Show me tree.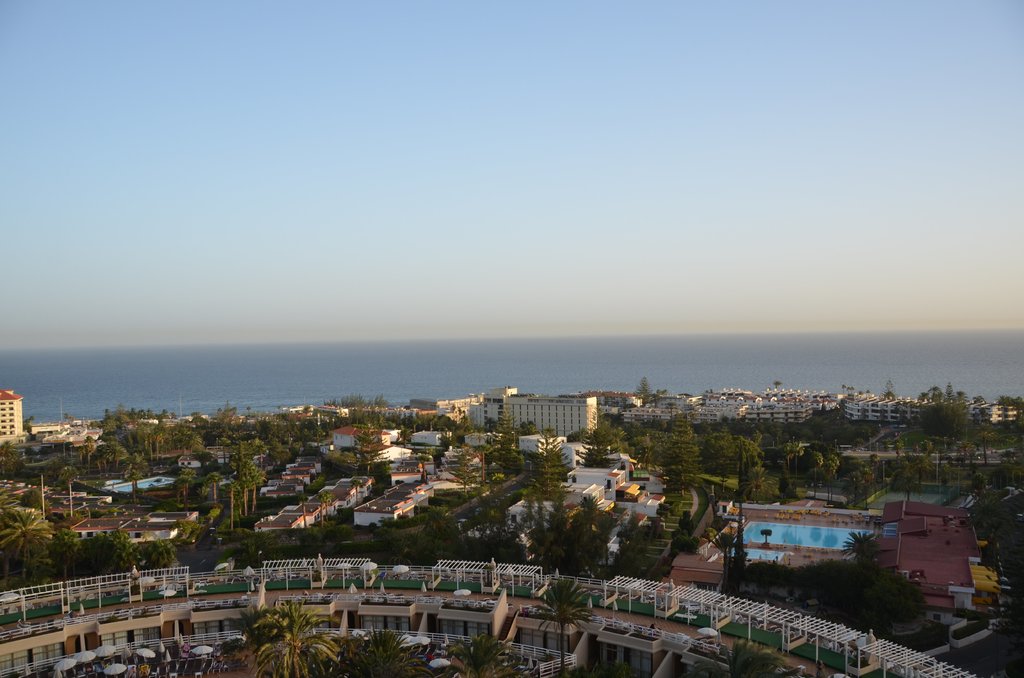
tree is here: (772, 379, 783, 392).
